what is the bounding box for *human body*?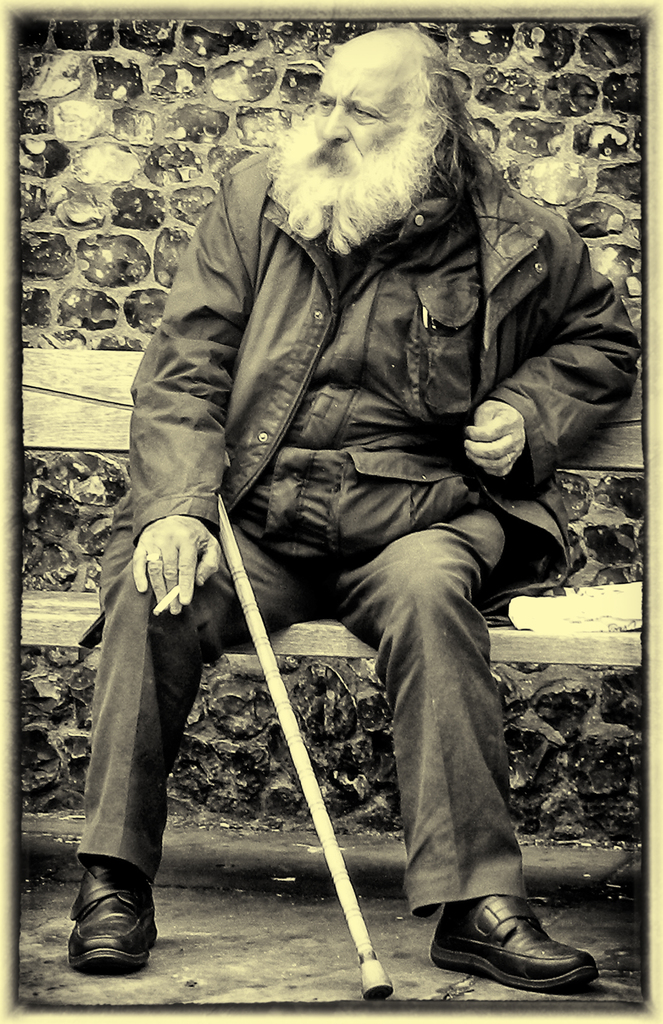
<region>76, 109, 606, 966</region>.
